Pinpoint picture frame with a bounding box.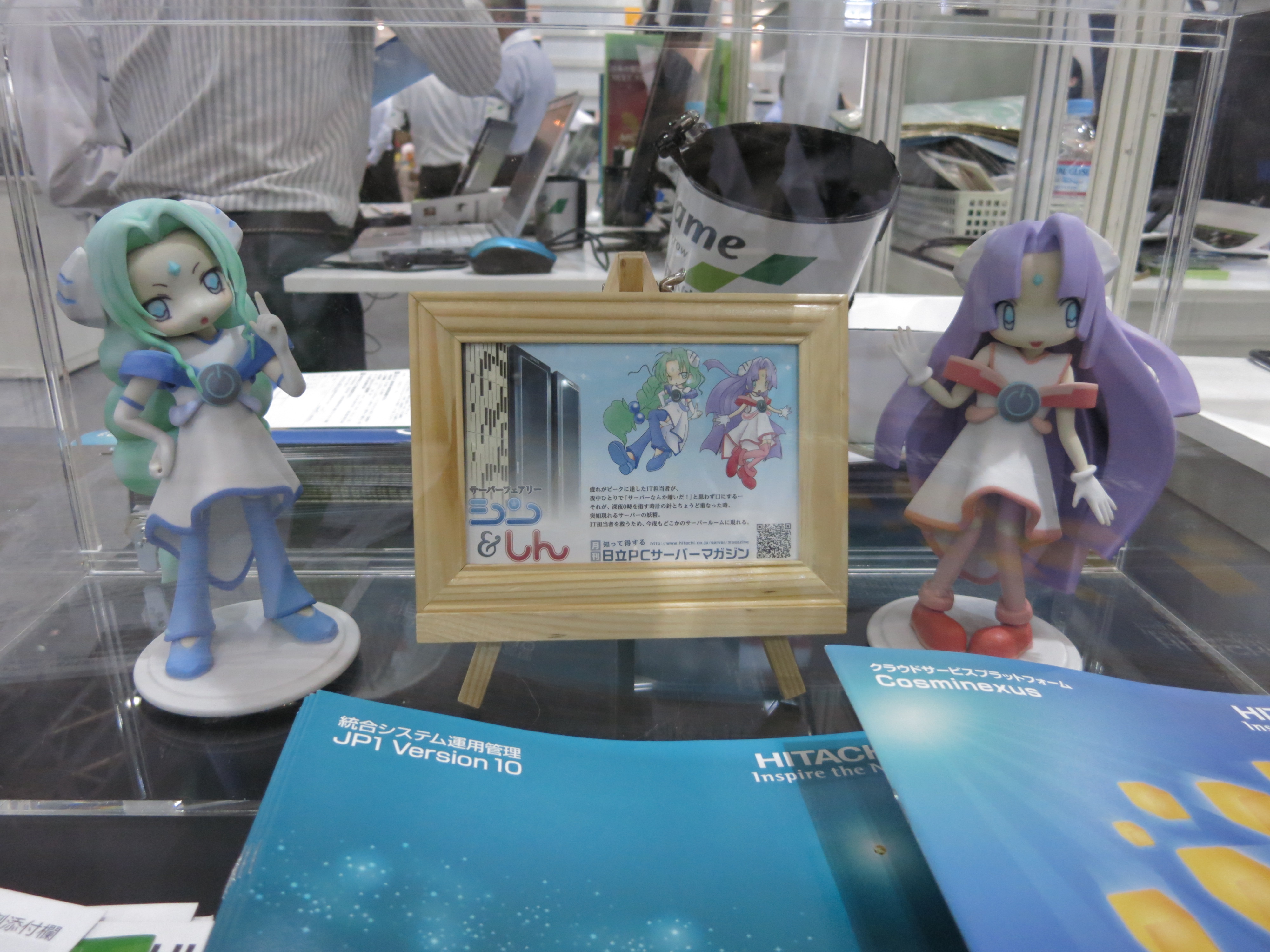
region(123, 83, 276, 211).
